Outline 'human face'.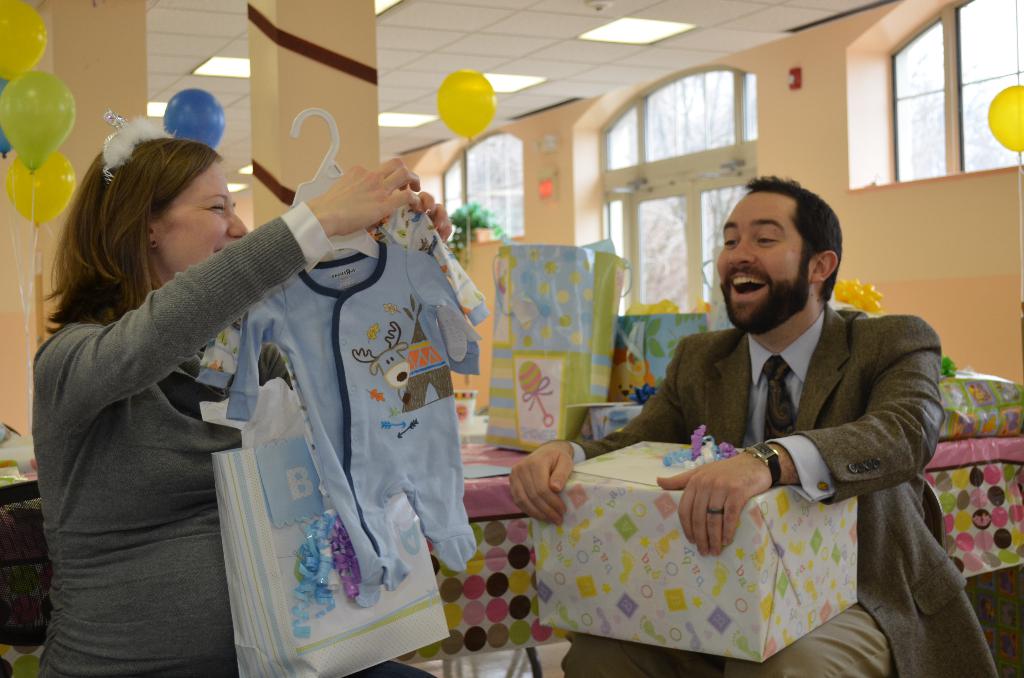
Outline: 713, 194, 802, 327.
